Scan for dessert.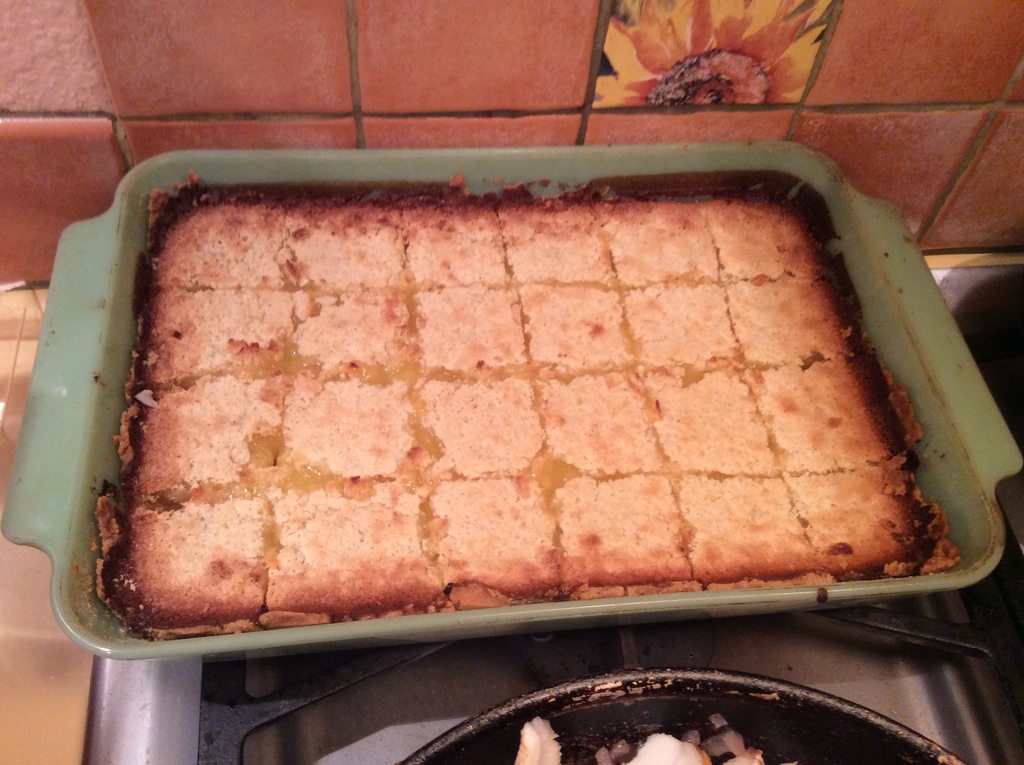
Scan result: (522, 277, 645, 368).
